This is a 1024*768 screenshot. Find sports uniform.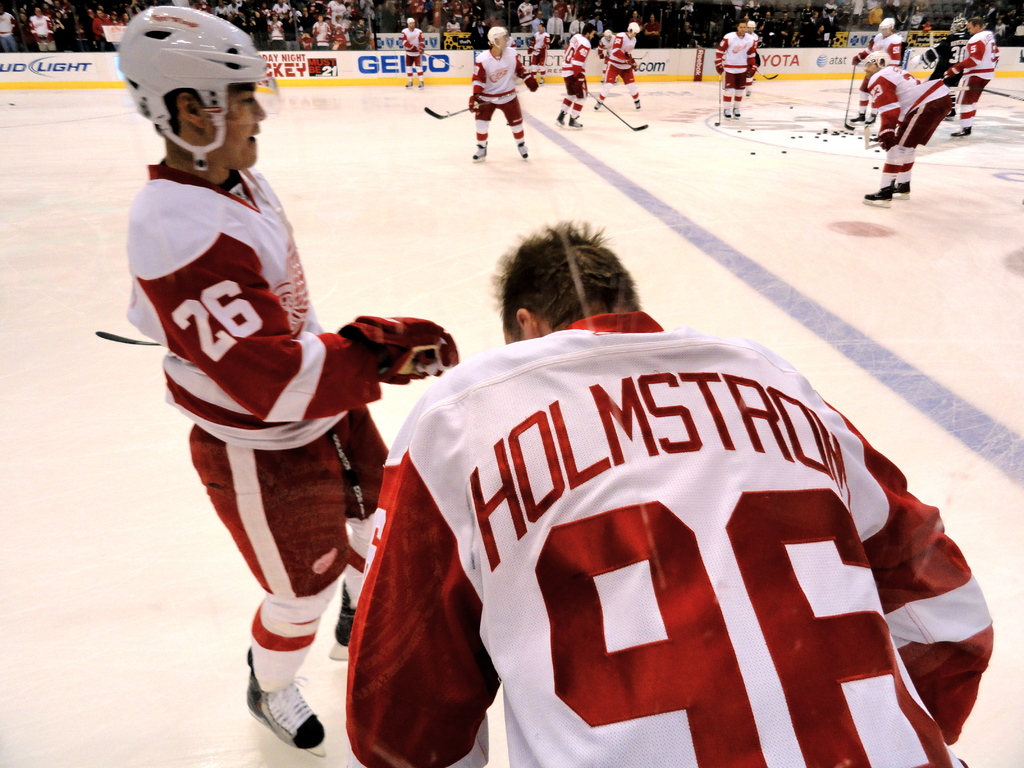
Bounding box: (712,31,758,111).
